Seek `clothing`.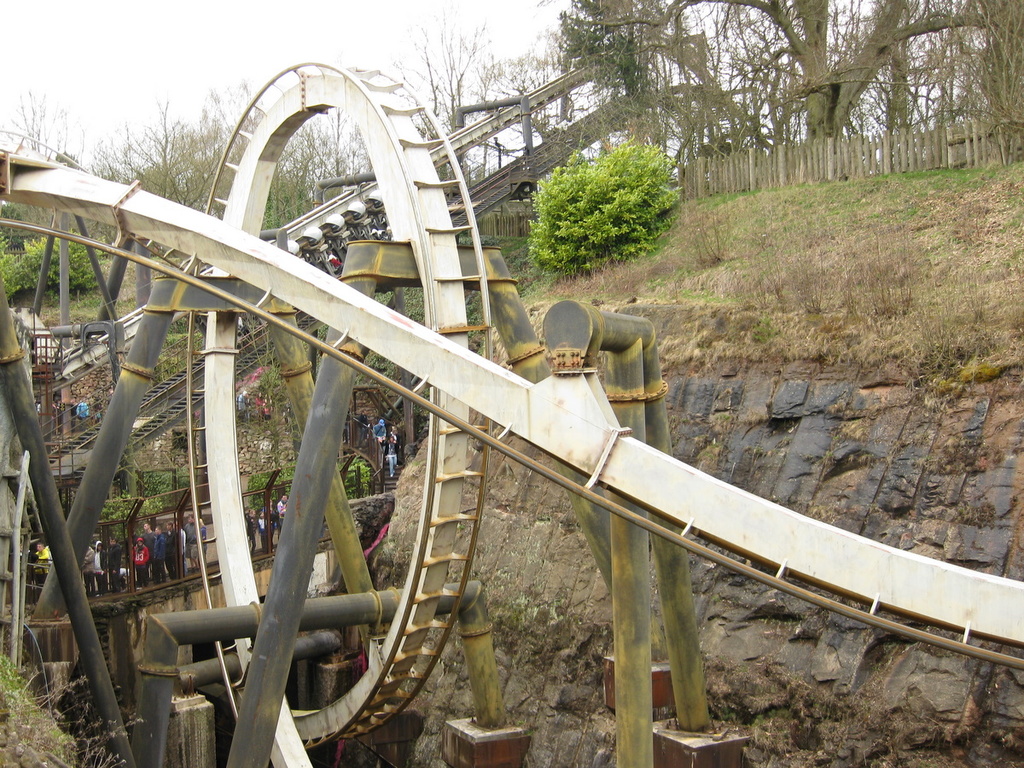
bbox=(142, 532, 156, 580).
